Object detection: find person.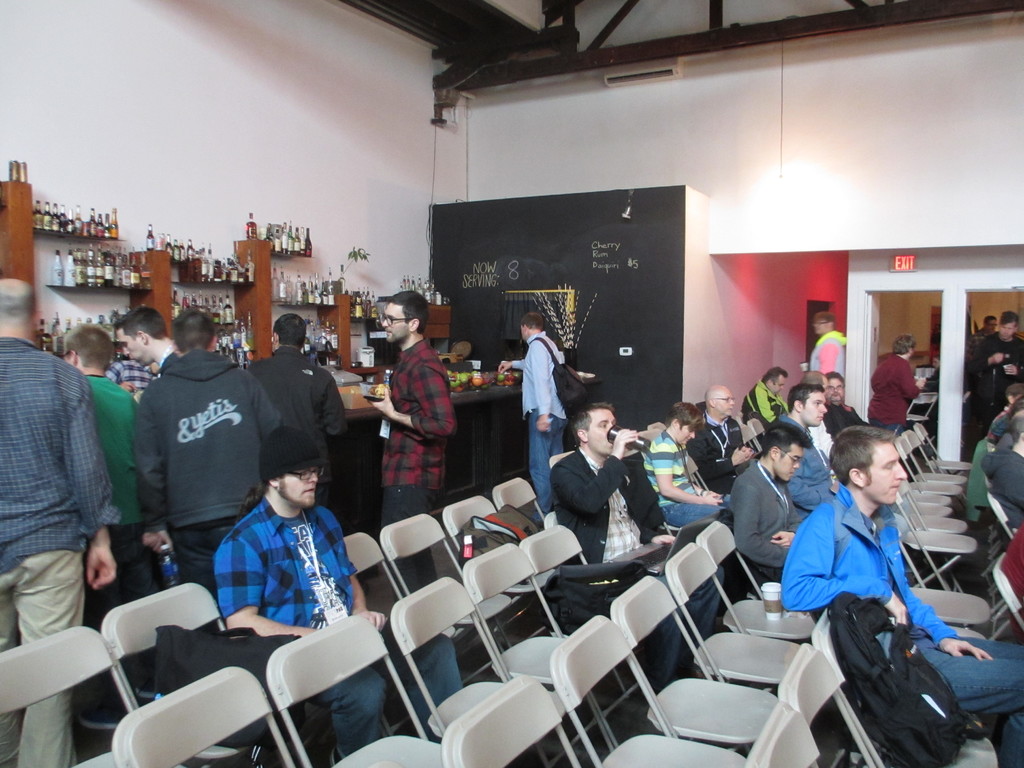
crop(211, 421, 394, 632).
